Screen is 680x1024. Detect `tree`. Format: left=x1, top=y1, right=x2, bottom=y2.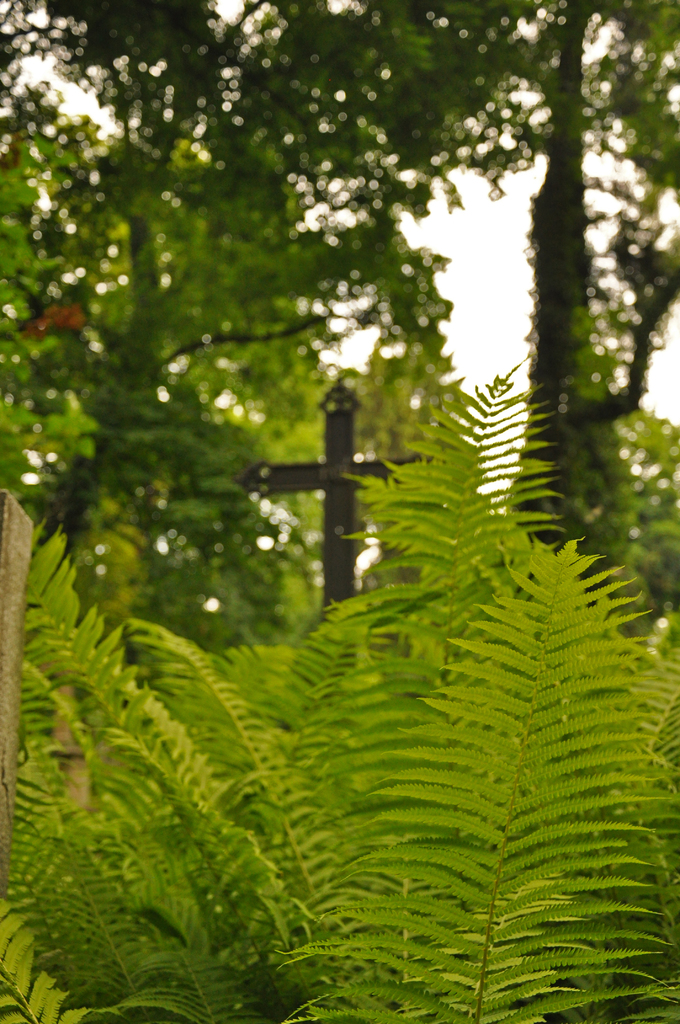
left=0, top=342, right=679, bottom=1023.
